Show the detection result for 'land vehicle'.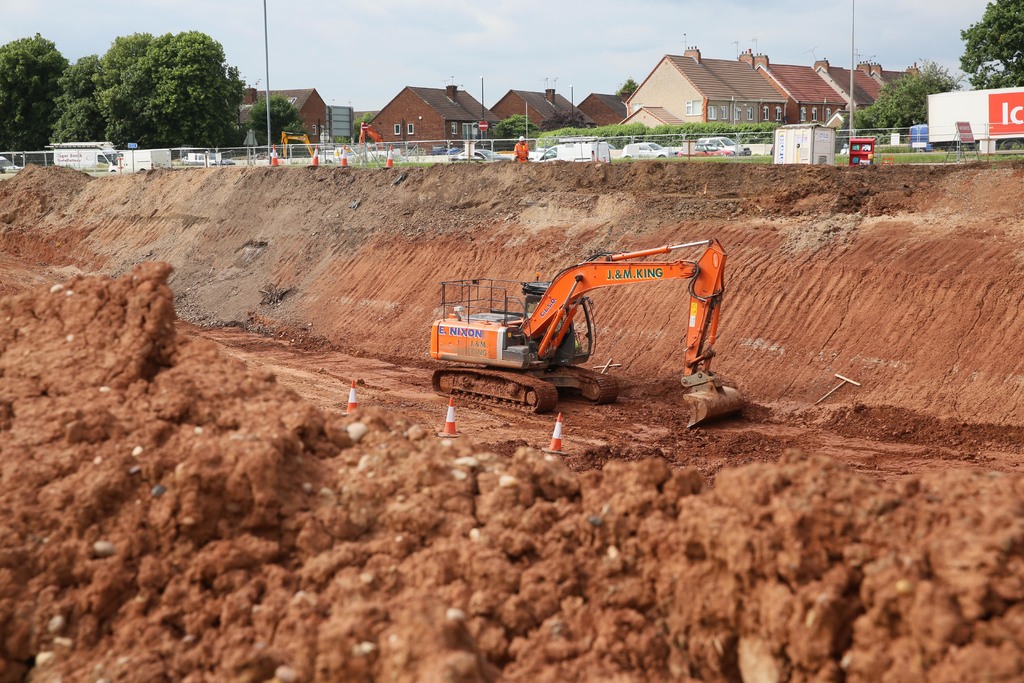
[x1=767, y1=144, x2=776, y2=156].
